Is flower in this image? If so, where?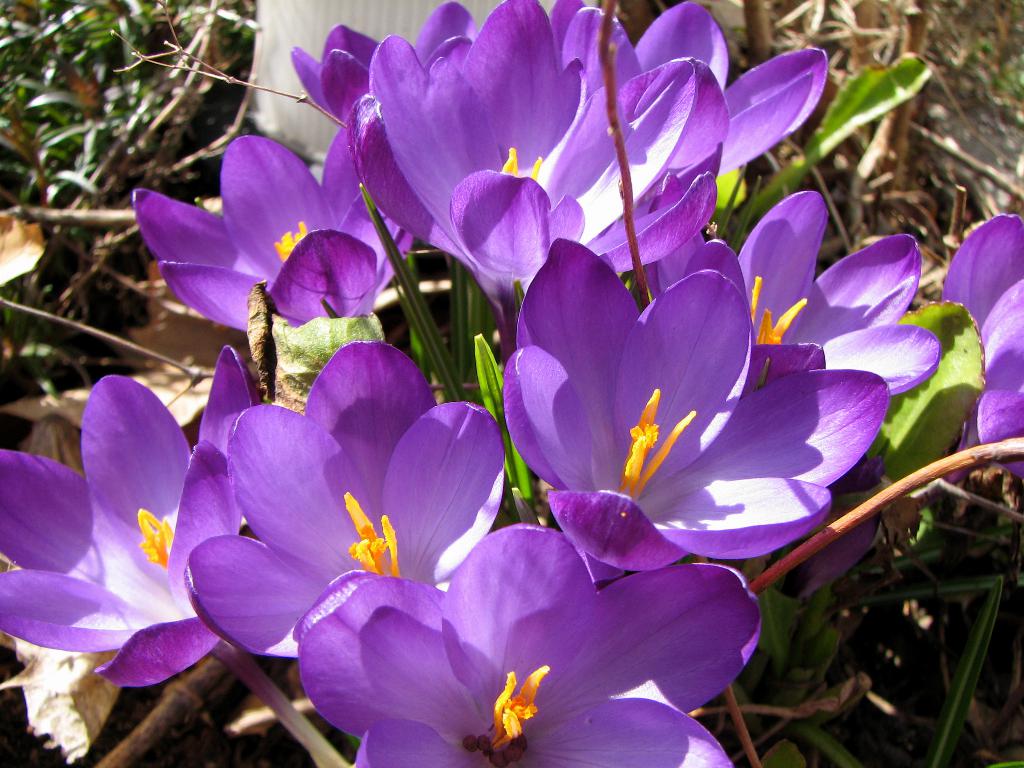
Yes, at 0, 345, 259, 689.
